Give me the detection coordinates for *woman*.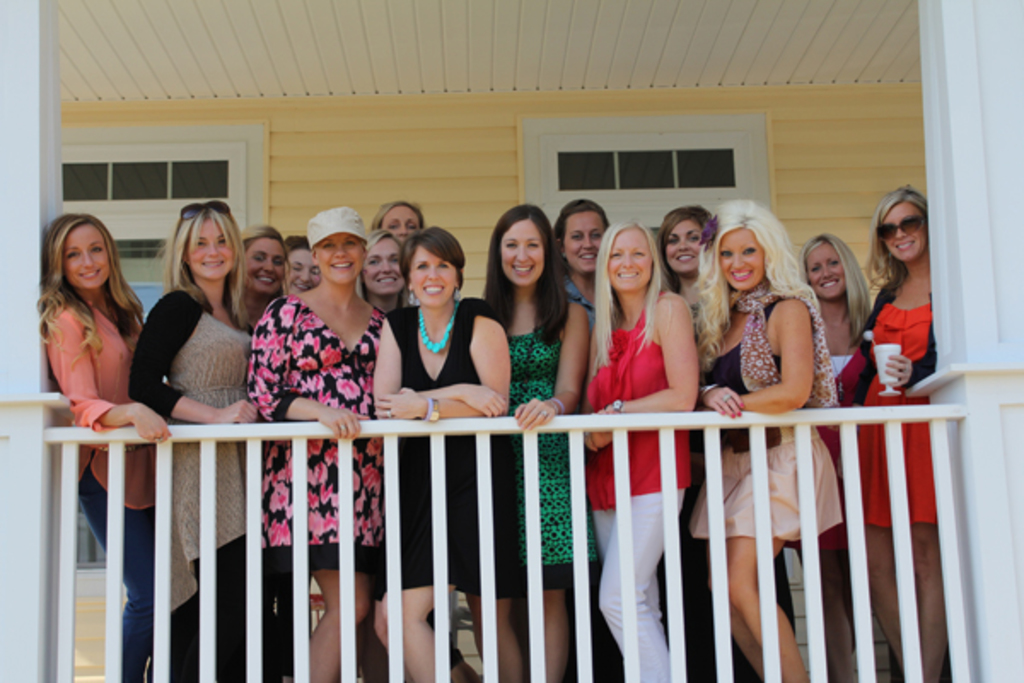
(left=239, top=229, right=283, bottom=326).
